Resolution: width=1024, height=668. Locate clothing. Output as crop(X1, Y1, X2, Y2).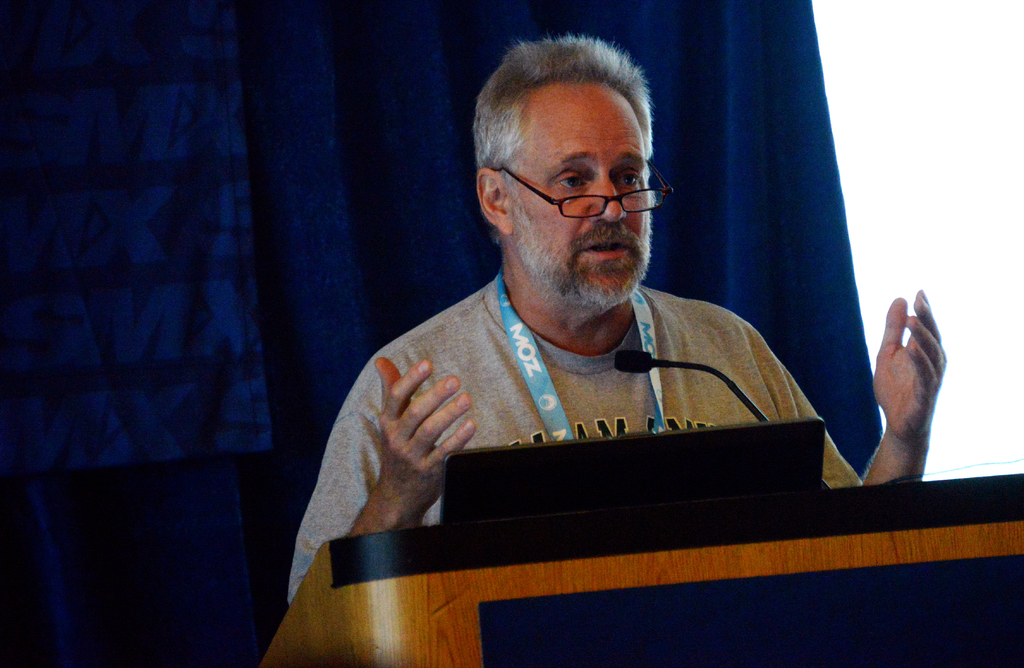
crop(287, 274, 865, 603).
